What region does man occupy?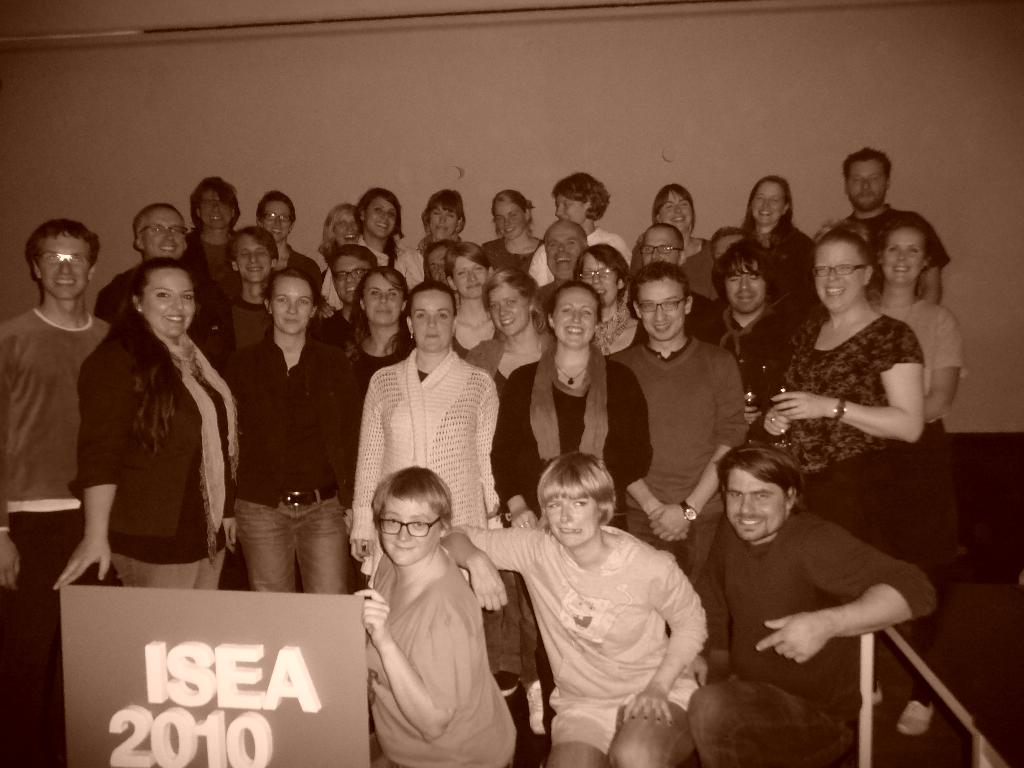
x1=690, y1=439, x2=941, y2=767.
